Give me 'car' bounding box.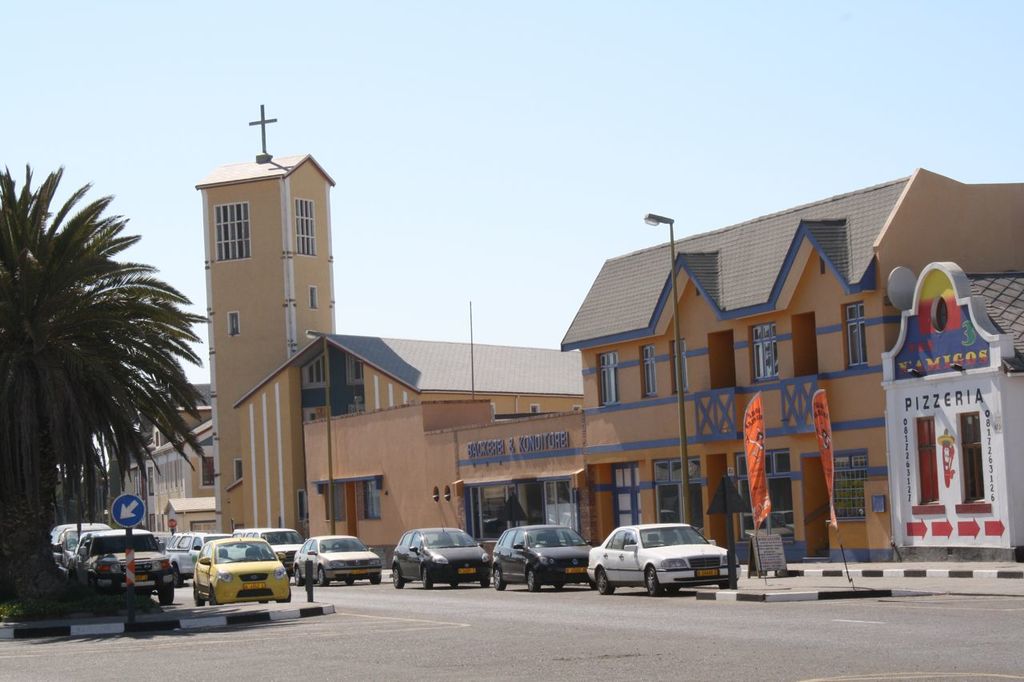
<bbox>45, 512, 108, 563</bbox>.
